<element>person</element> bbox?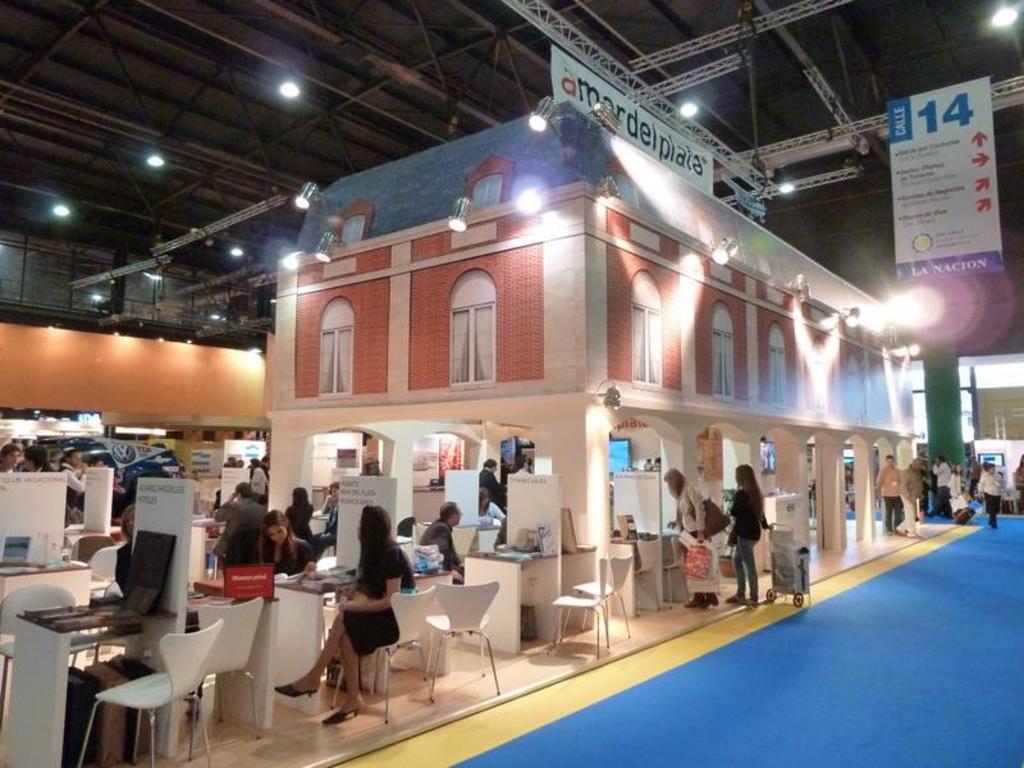
(x1=868, y1=445, x2=897, y2=532)
